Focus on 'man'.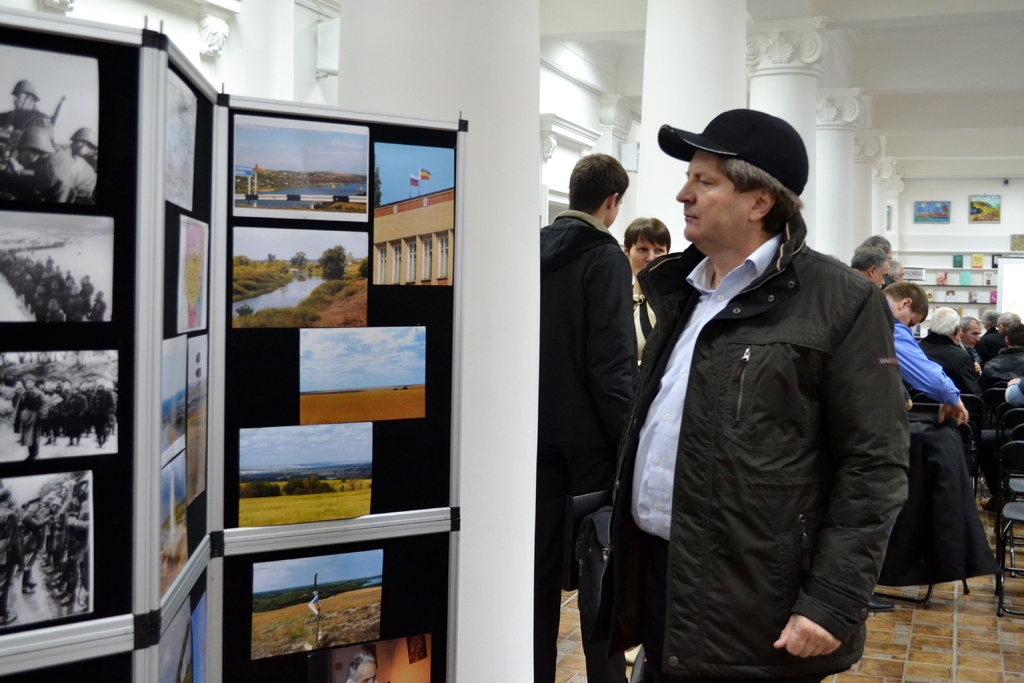
Focused at [996,308,1023,334].
